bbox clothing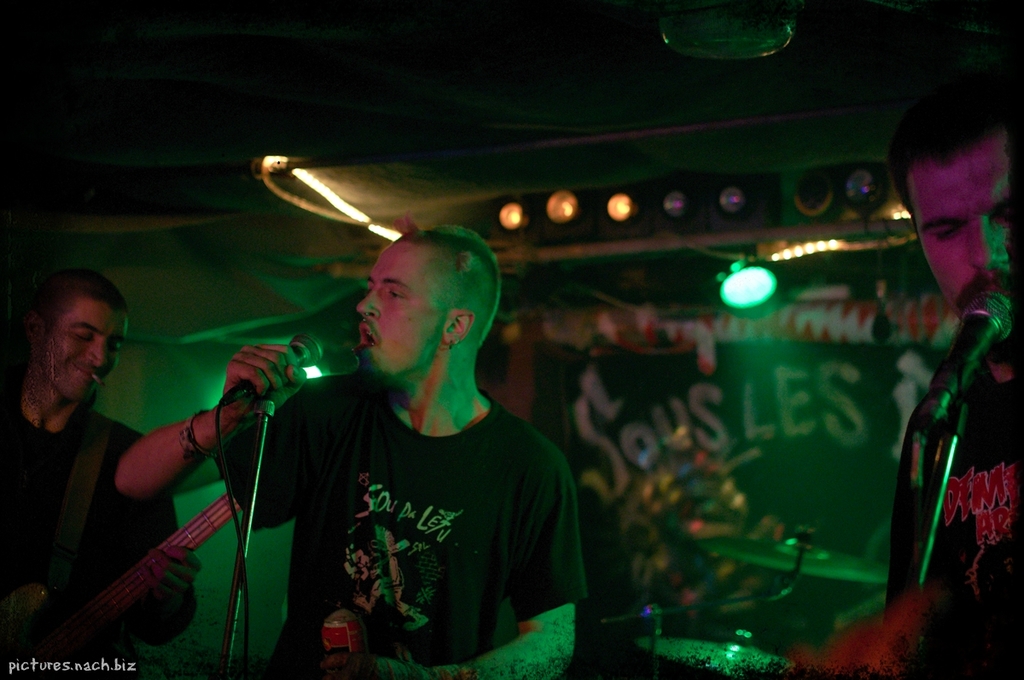
box(886, 334, 1023, 677)
